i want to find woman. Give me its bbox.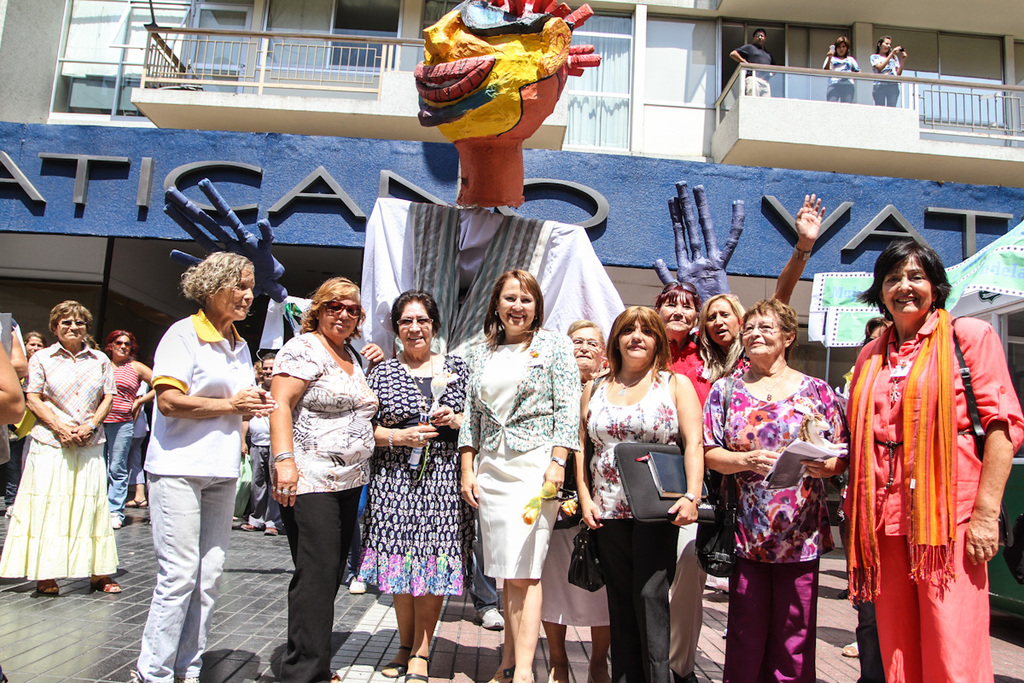
detection(702, 195, 834, 399).
